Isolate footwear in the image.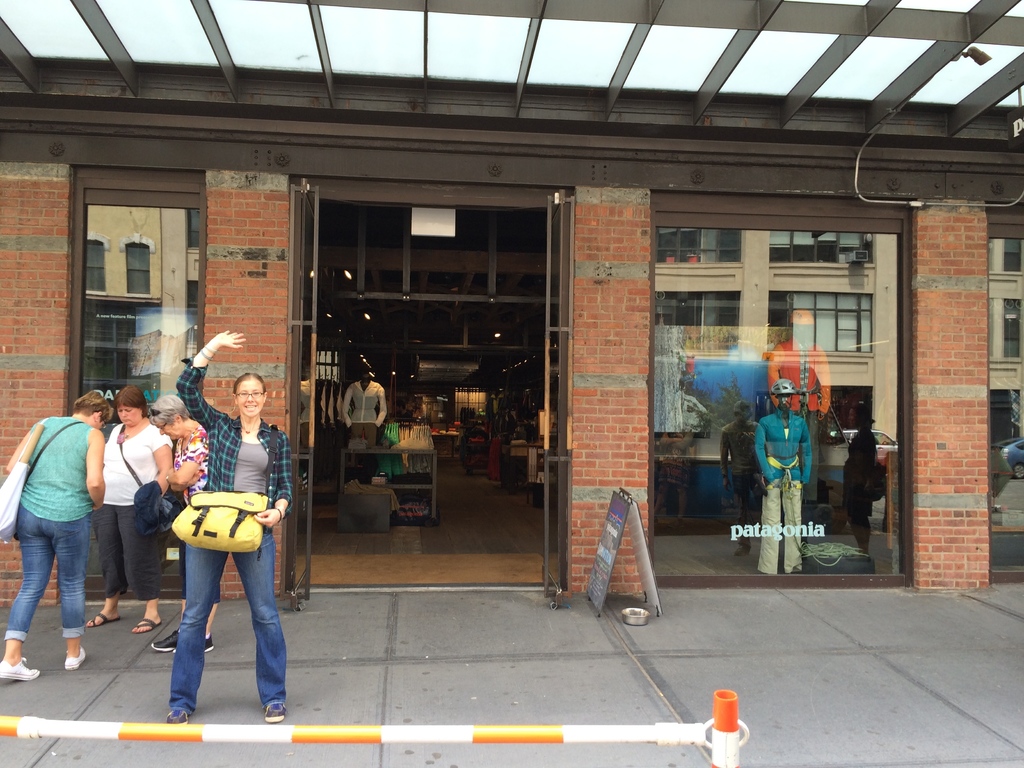
Isolated region: bbox=[63, 642, 88, 669].
